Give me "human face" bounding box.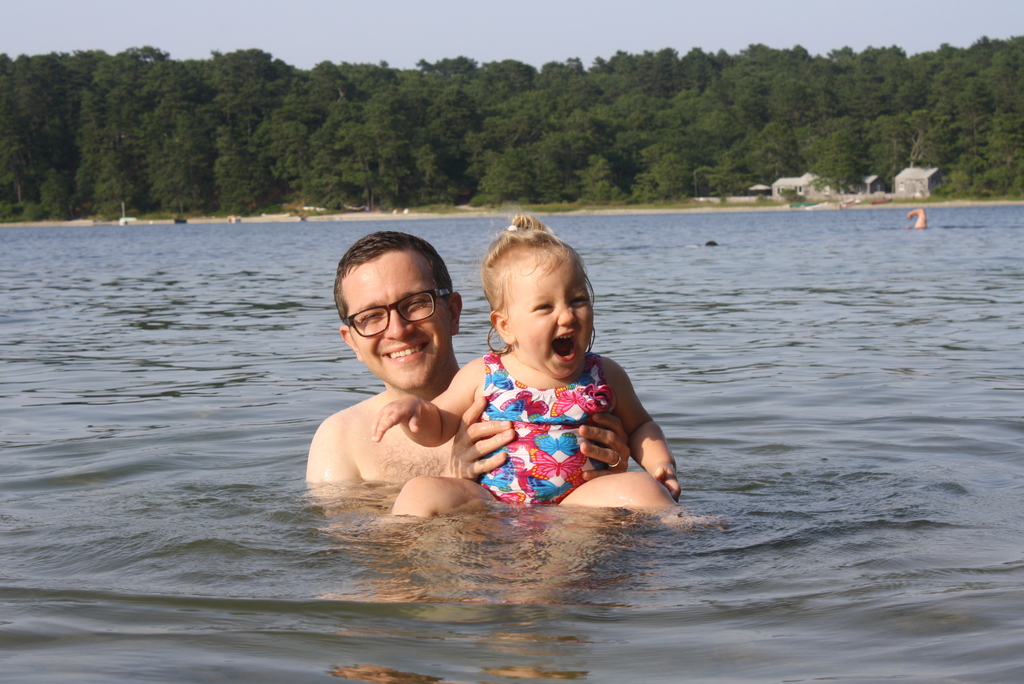
[left=509, top=270, right=593, bottom=382].
